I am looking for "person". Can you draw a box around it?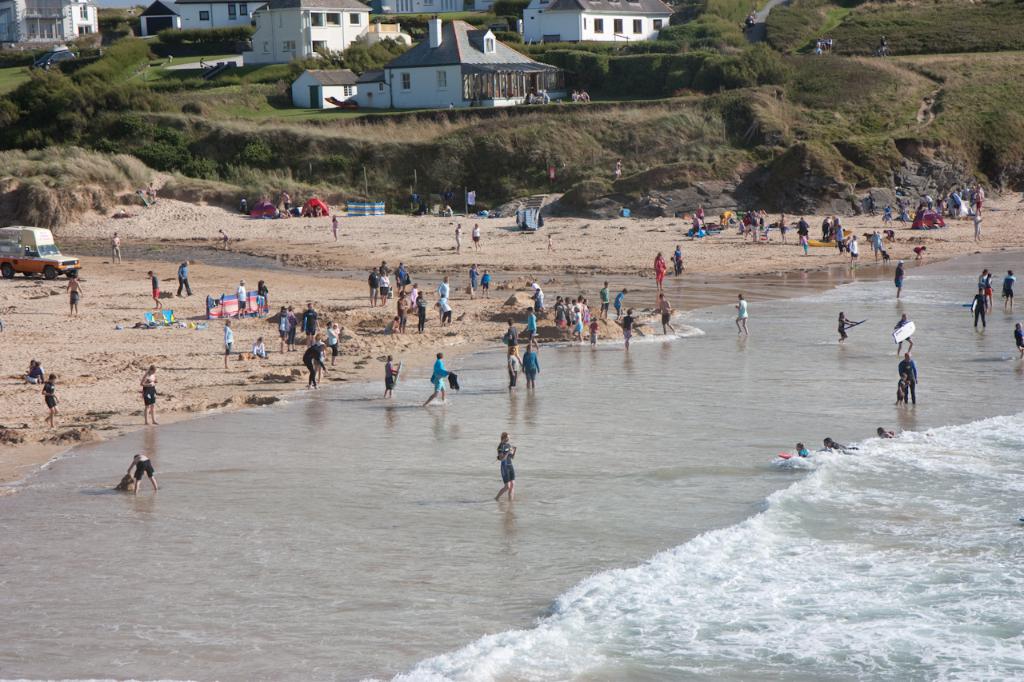
Sure, the bounding box is 842,232,847,256.
